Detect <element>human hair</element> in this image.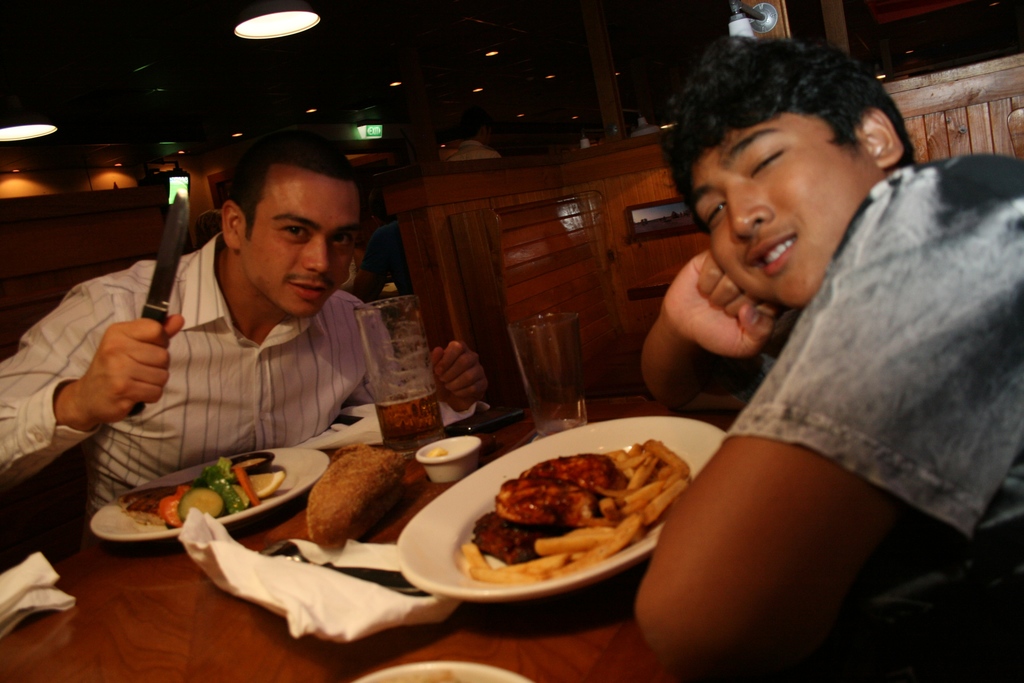
Detection: bbox=[683, 38, 905, 244].
